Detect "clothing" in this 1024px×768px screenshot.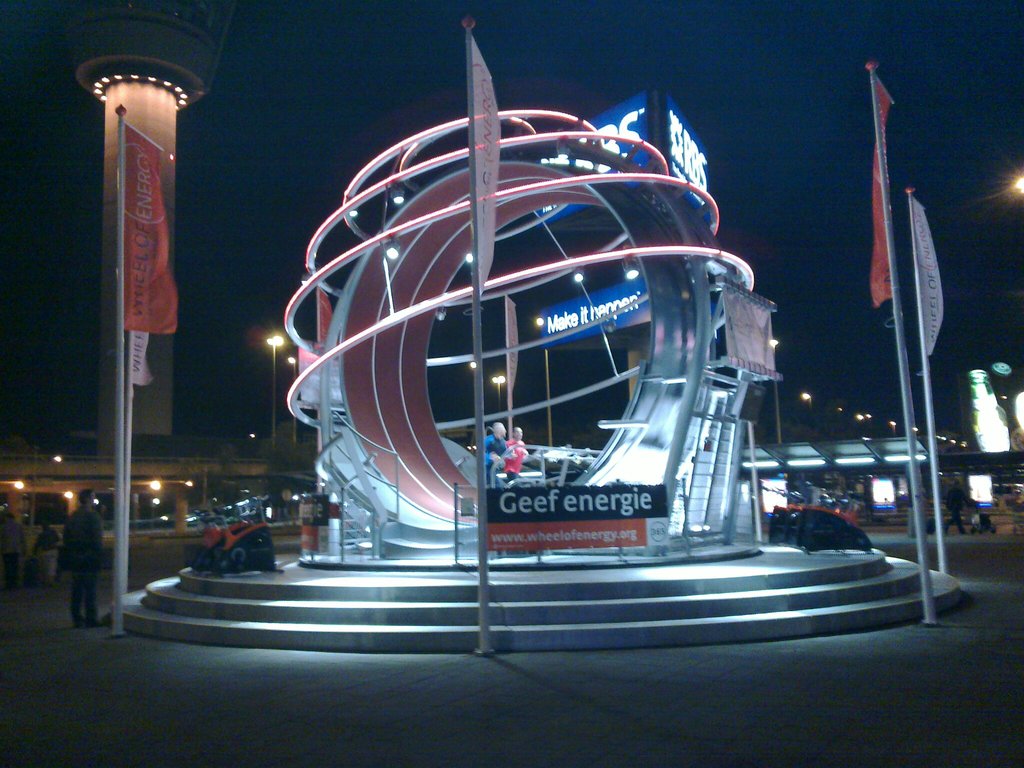
Detection: detection(33, 524, 63, 546).
